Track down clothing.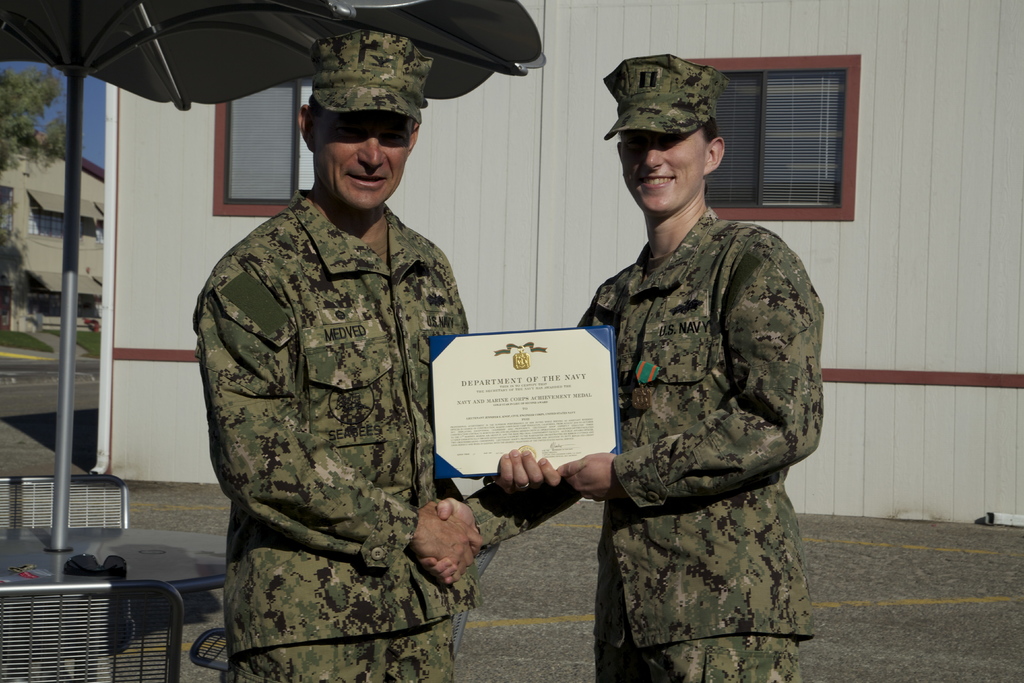
Tracked to (left=200, top=188, right=497, bottom=682).
